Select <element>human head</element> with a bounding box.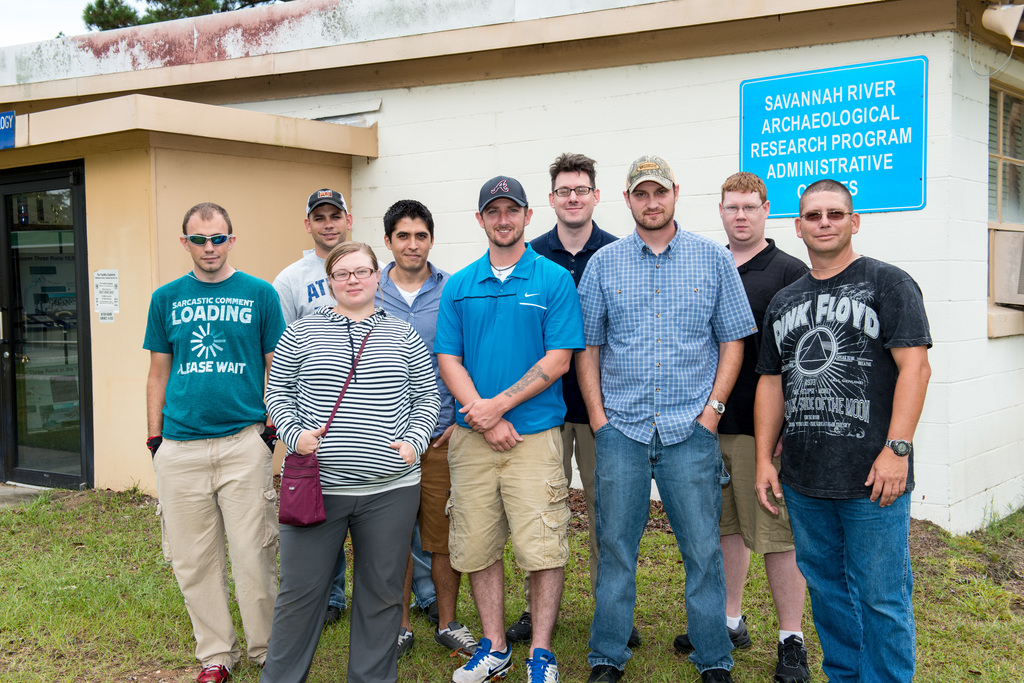
[547, 154, 600, 225].
